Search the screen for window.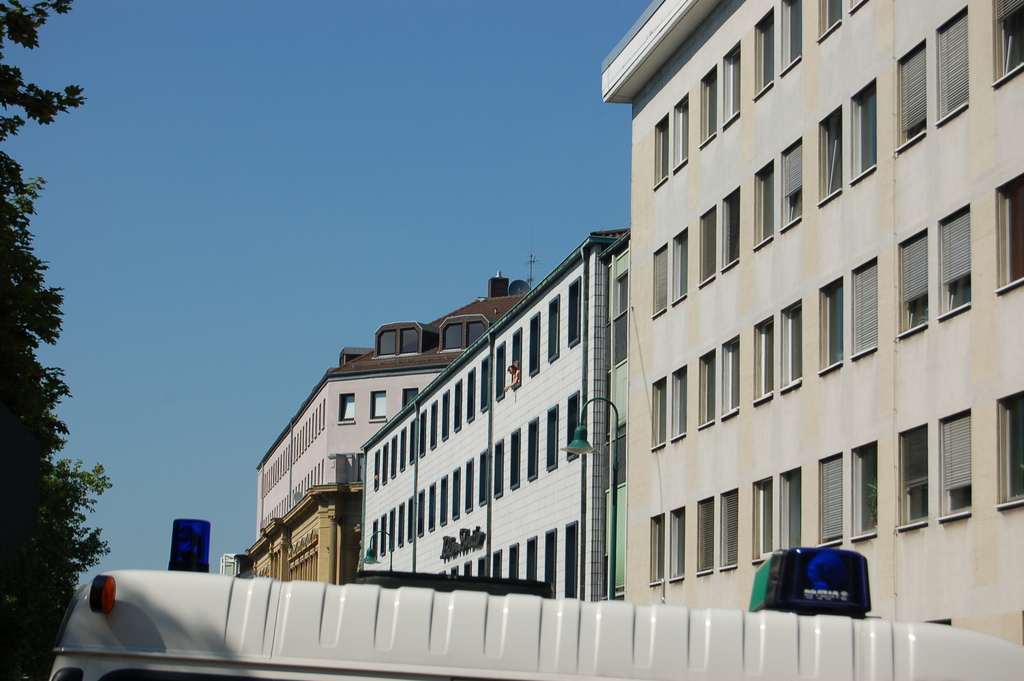
Found at 700 347 720 425.
